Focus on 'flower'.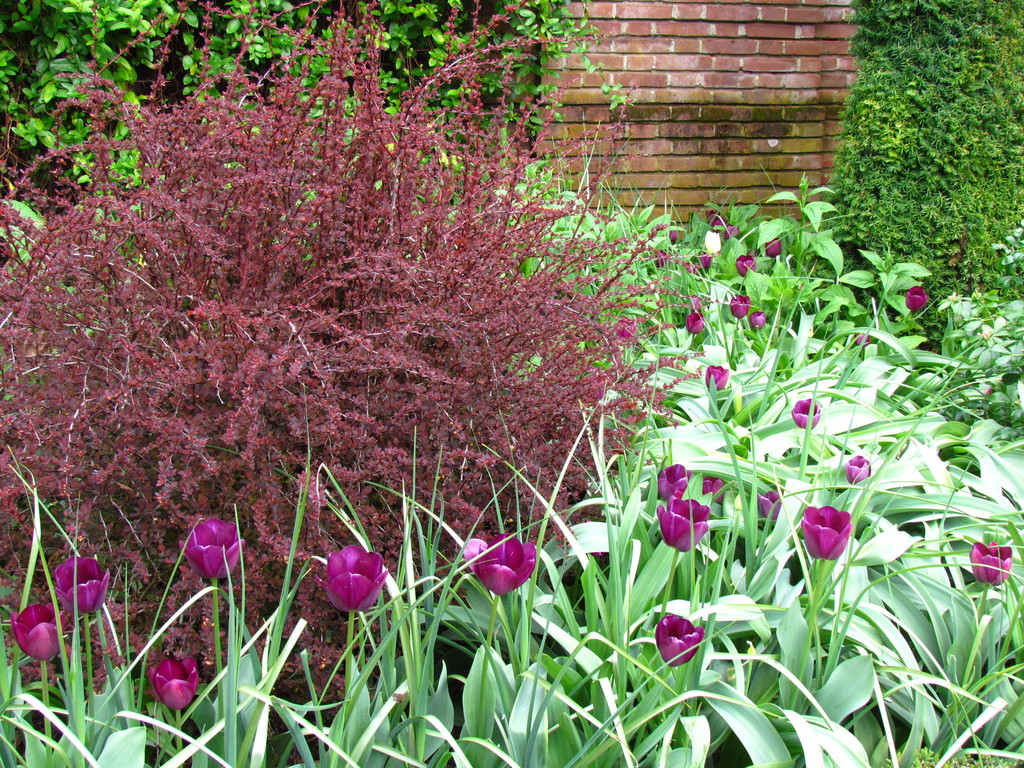
Focused at [x1=652, y1=614, x2=705, y2=669].
